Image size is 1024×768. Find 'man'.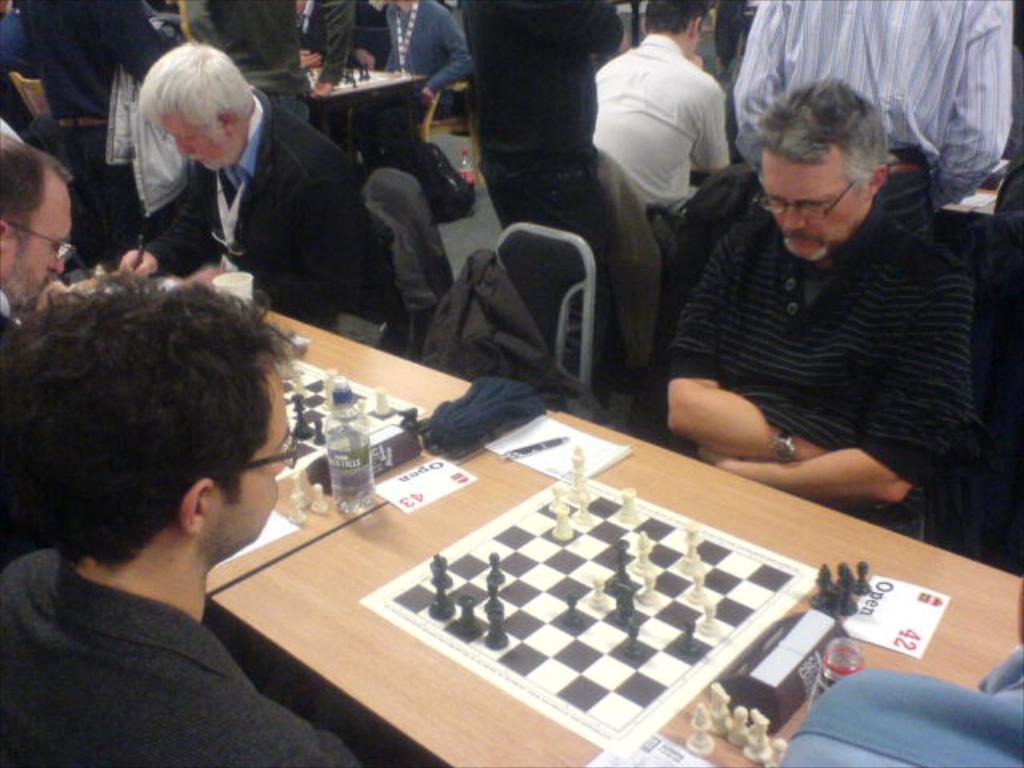
(x1=382, y1=0, x2=474, y2=107).
